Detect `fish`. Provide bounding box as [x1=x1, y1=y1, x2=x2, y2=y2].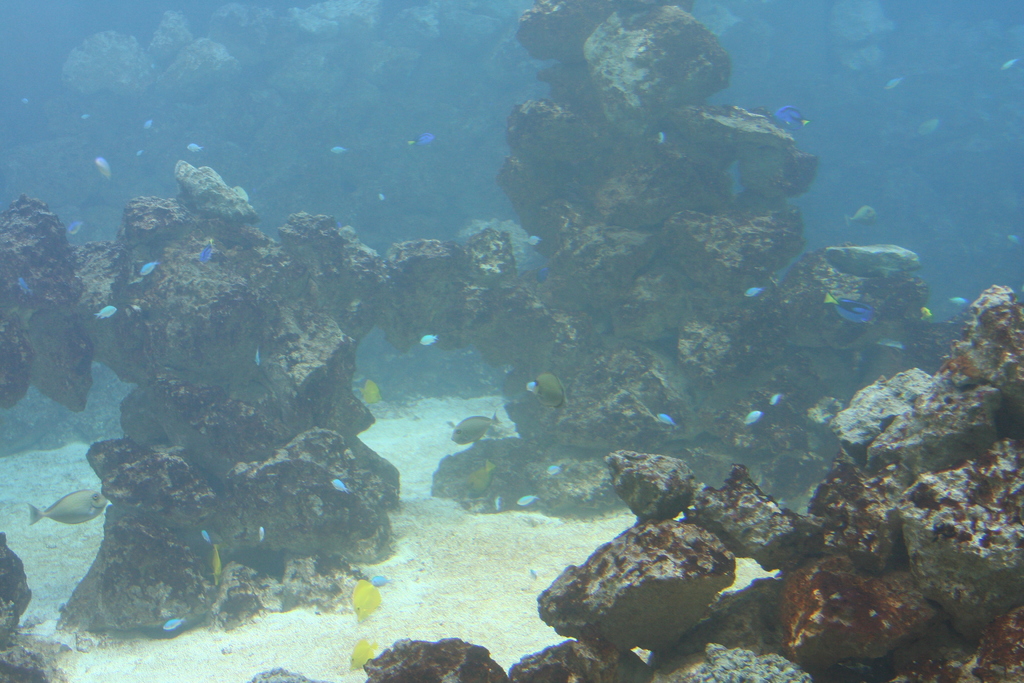
[x1=742, y1=287, x2=765, y2=302].
